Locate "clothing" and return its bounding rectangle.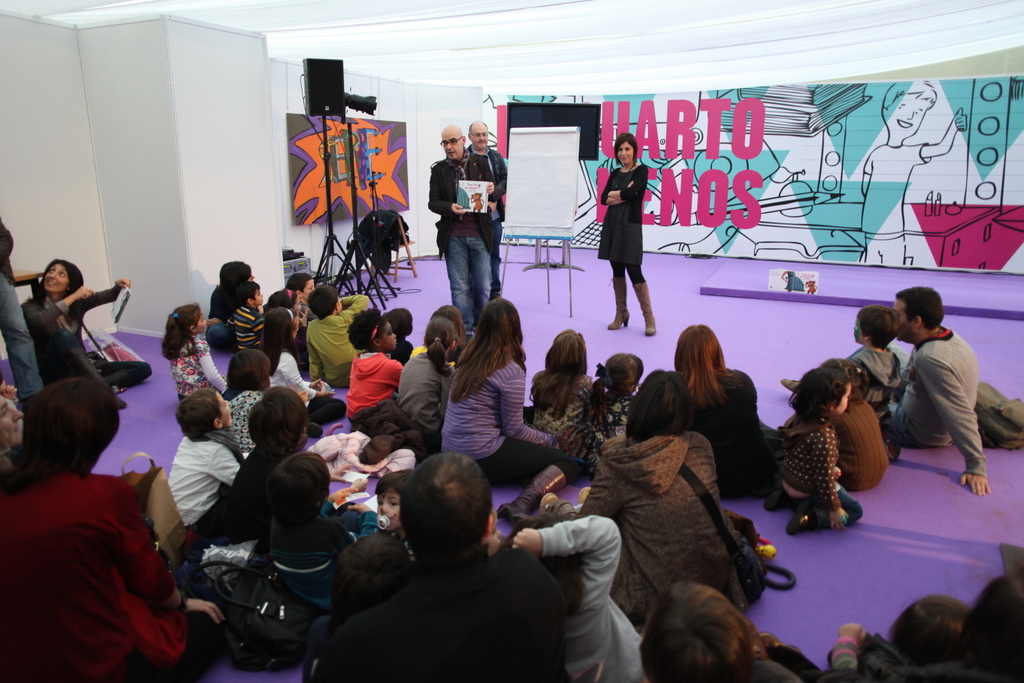
x1=167 y1=330 x2=225 y2=401.
